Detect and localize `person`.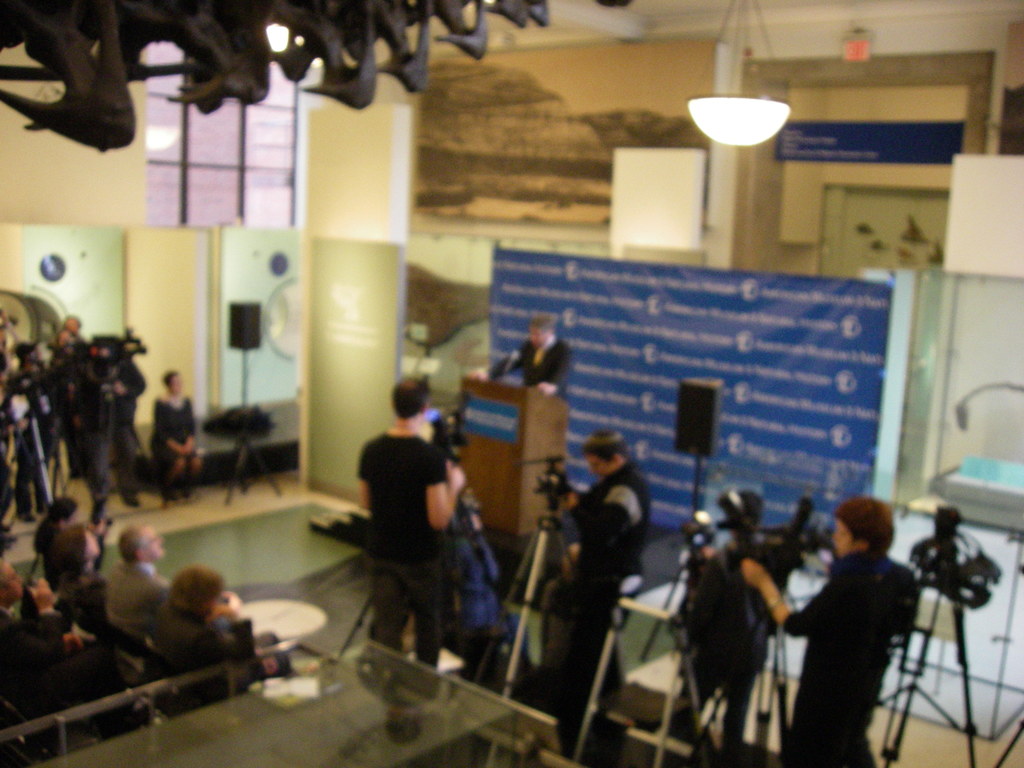
Localized at 445:308:576:412.
